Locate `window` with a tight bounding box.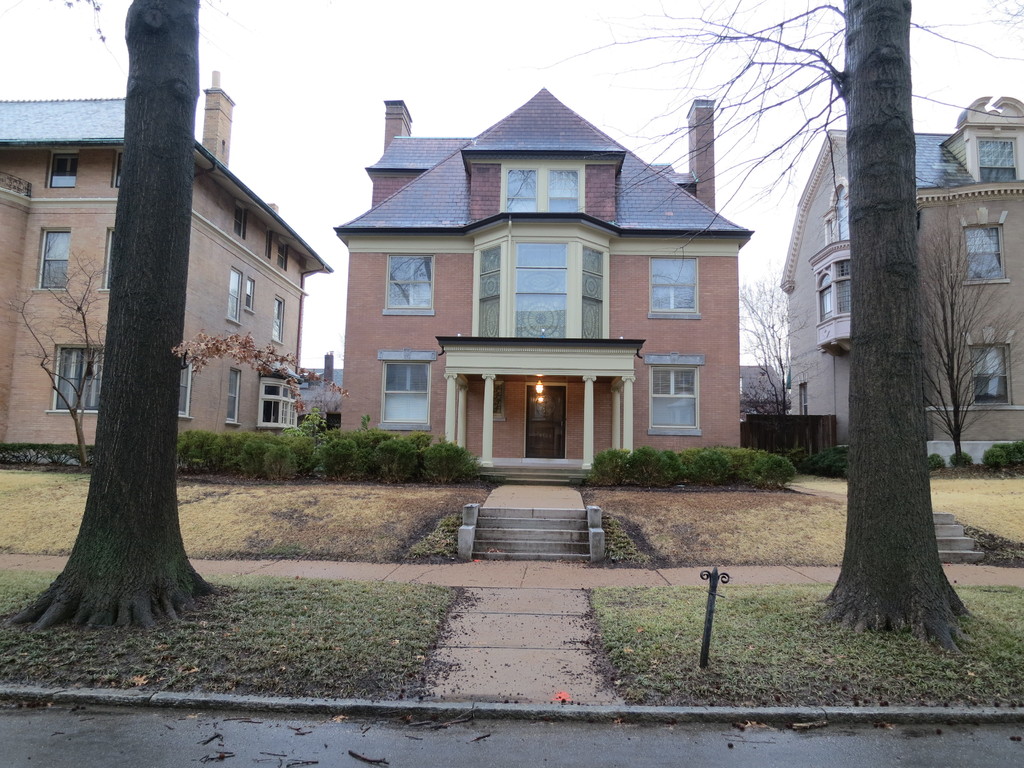
(x1=472, y1=235, x2=602, y2=340).
